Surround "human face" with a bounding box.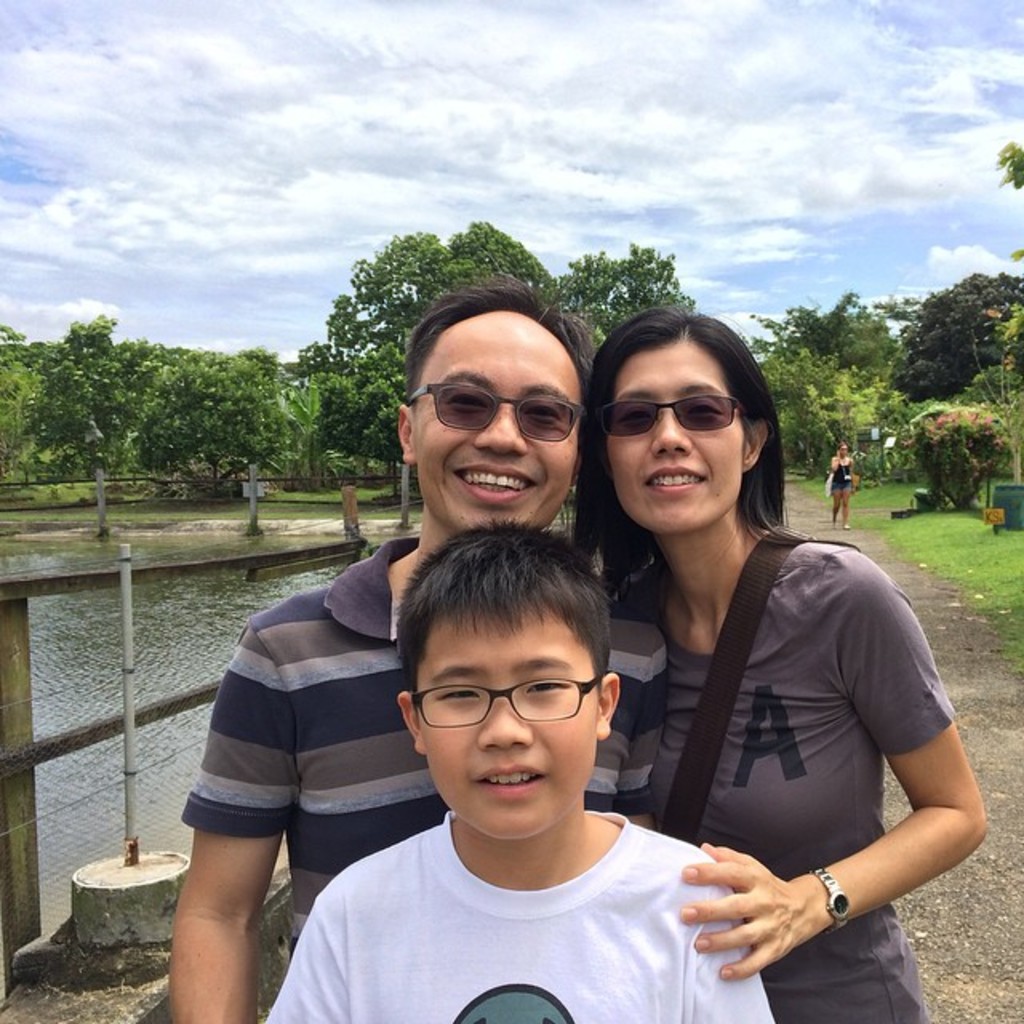
region(410, 304, 586, 533).
